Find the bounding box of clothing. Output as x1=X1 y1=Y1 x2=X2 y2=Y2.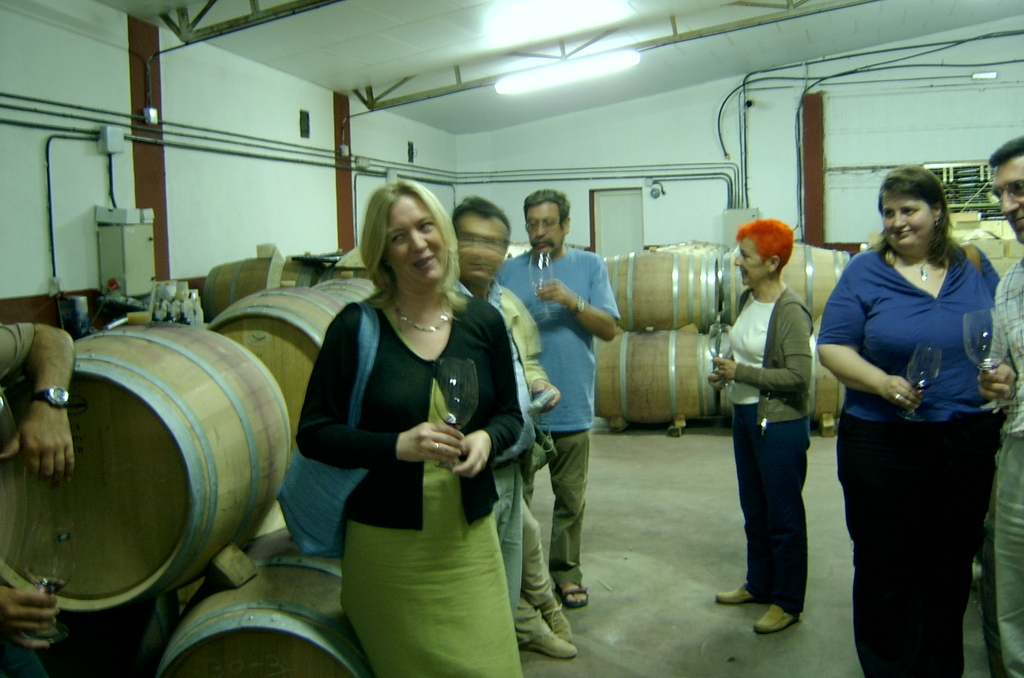
x1=495 y1=243 x2=618 y2=583.
